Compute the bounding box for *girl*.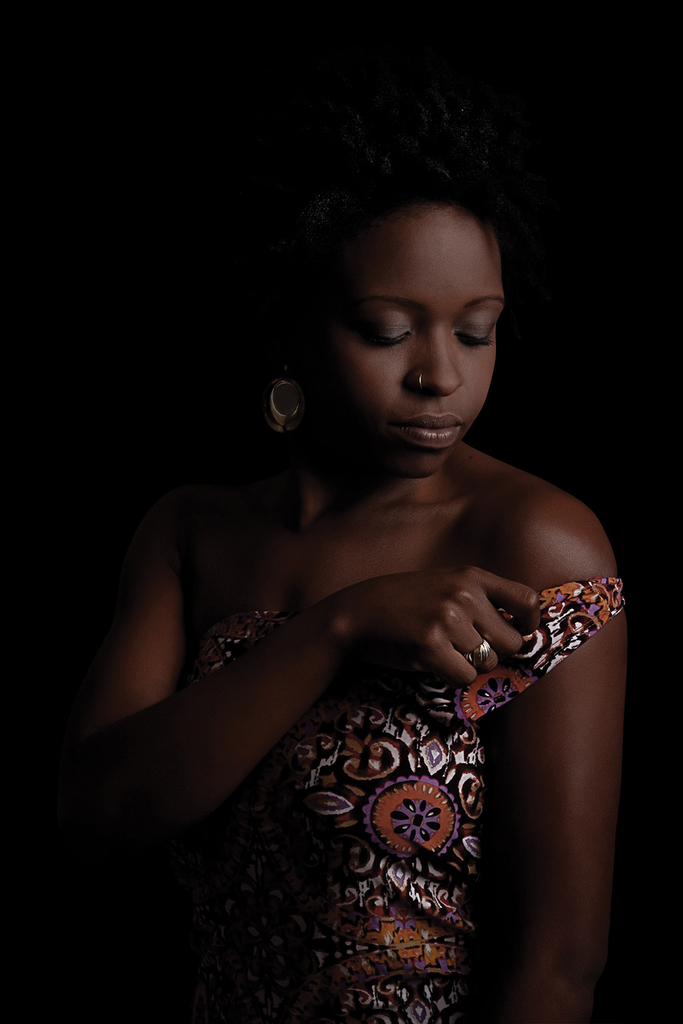
Rect(54, 158, 638, 1019).
